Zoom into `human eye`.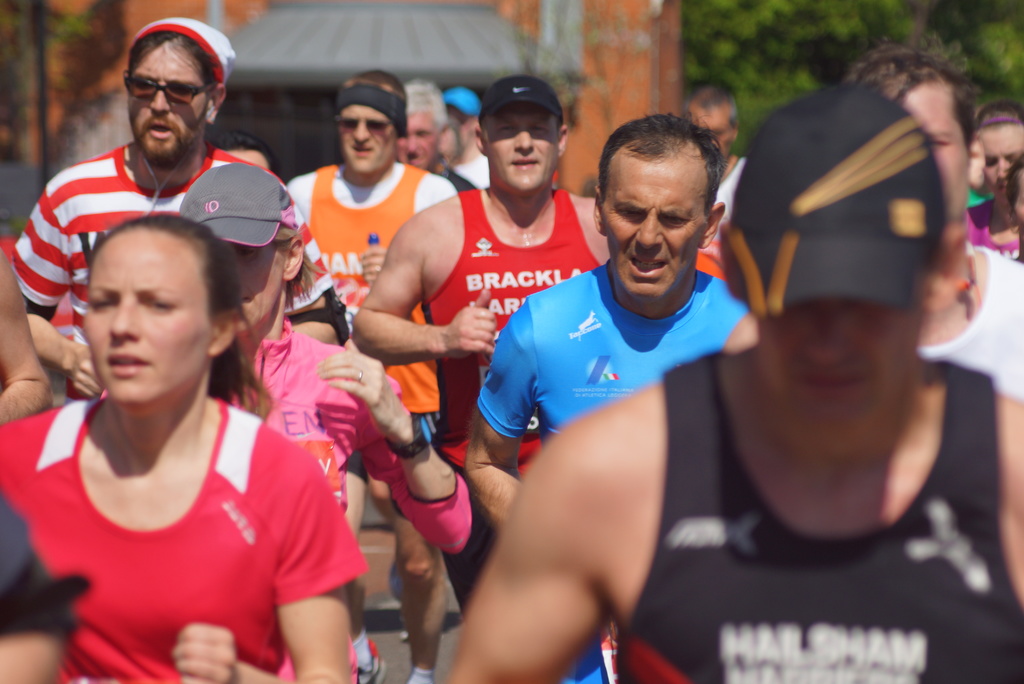
Zoom target: select_region(493, 122, 513, 135).
